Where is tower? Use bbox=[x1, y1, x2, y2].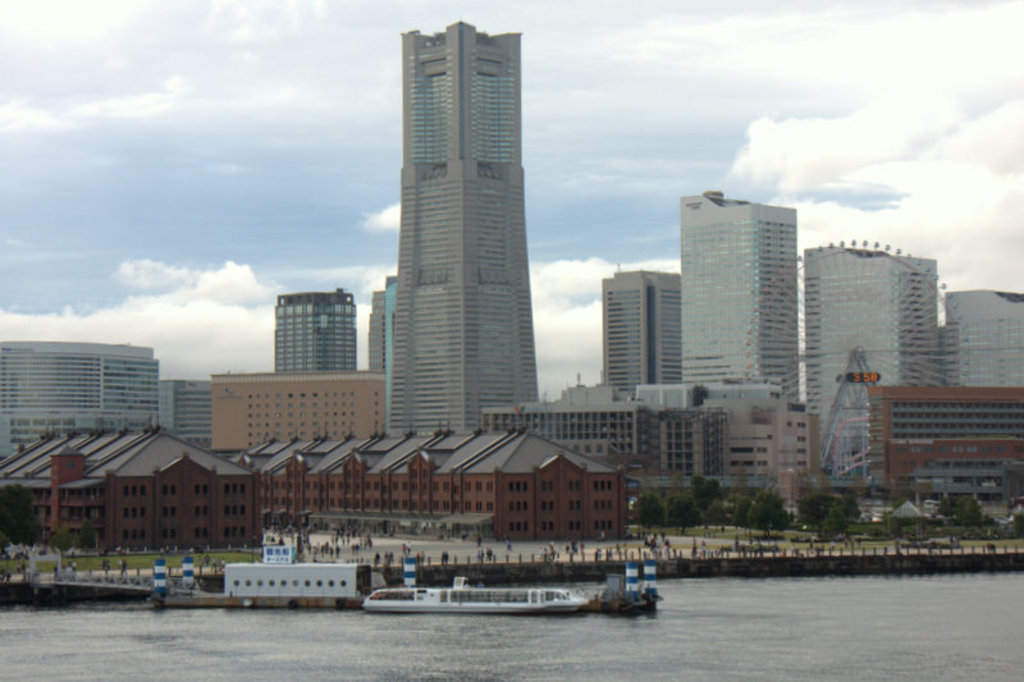
bbox=[682, 201, 799, 424].
